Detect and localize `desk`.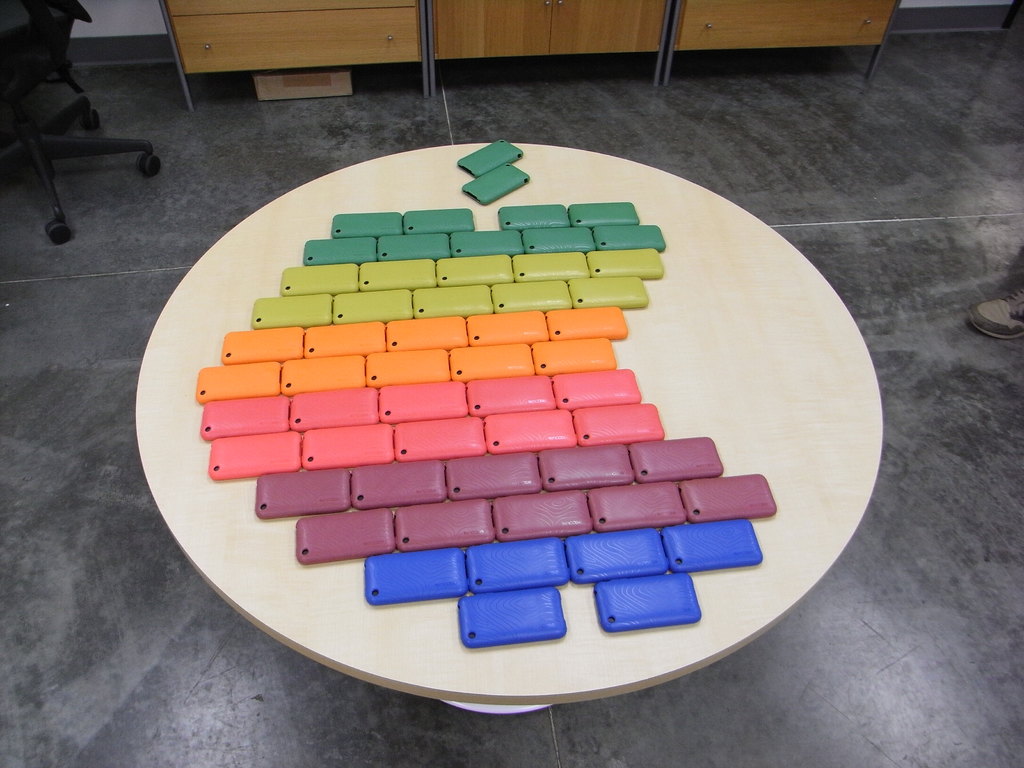
Localized at detection(152, 0, 904, 106).
